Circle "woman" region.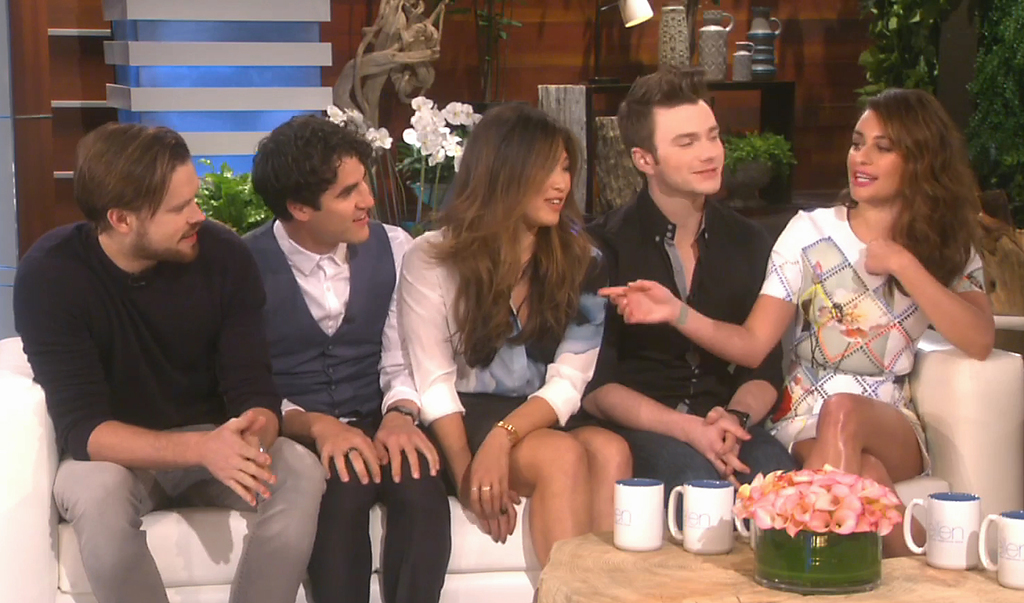
Region: x1=365 y1=122 x2=616 y2=577.
